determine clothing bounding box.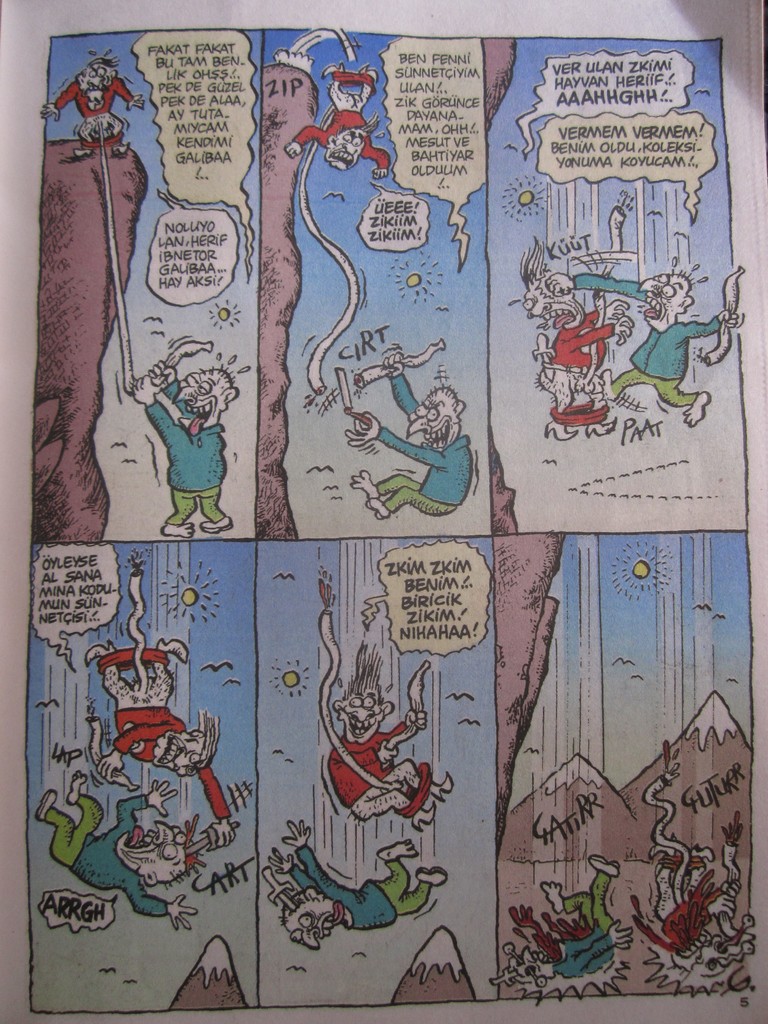
Determined: 292,109,394,168.
